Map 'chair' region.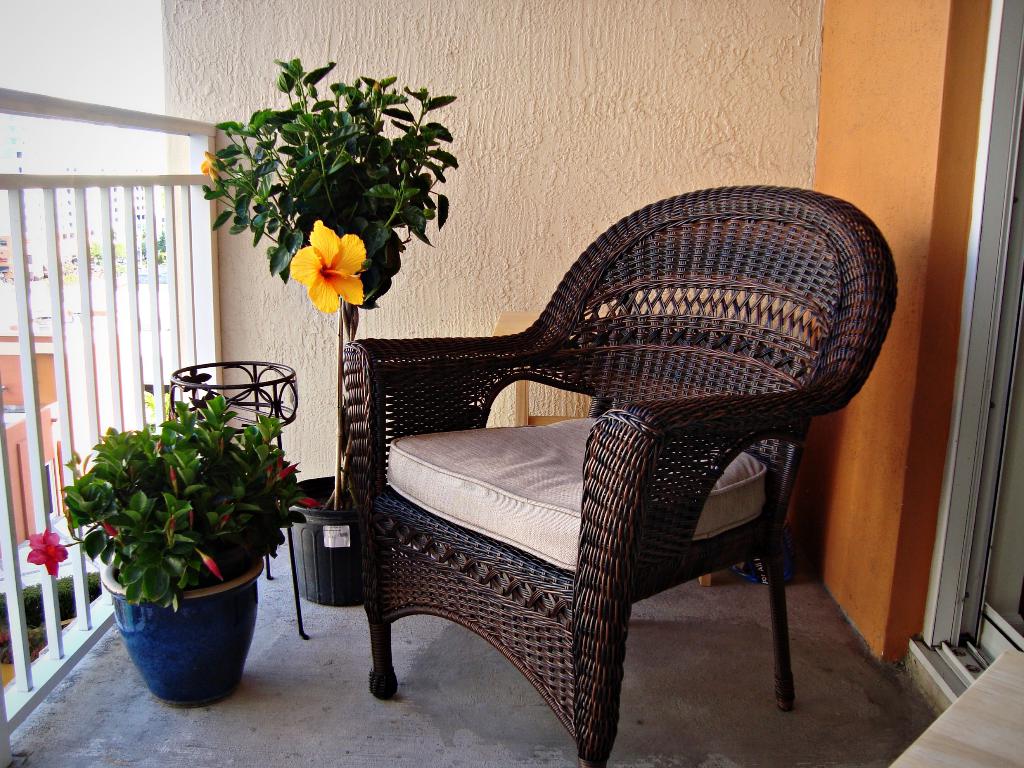
Mapped to 318, 188, 908, 732.
